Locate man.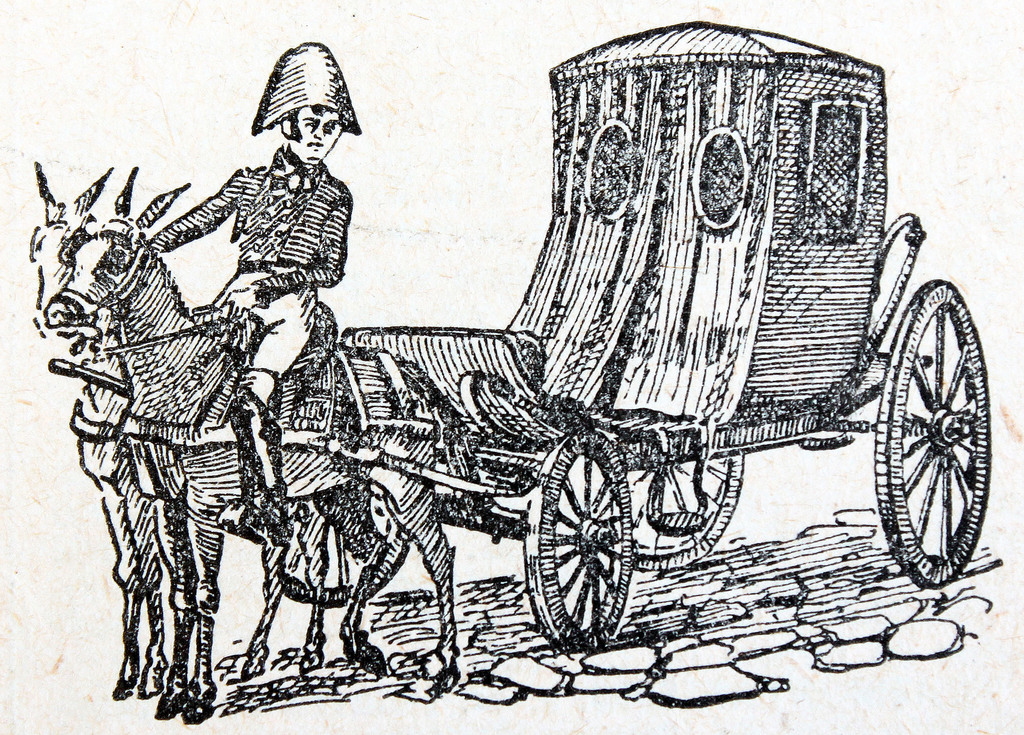
Bounding box: pyautogui.locateOnScreen(152, 38, 358, 545).
